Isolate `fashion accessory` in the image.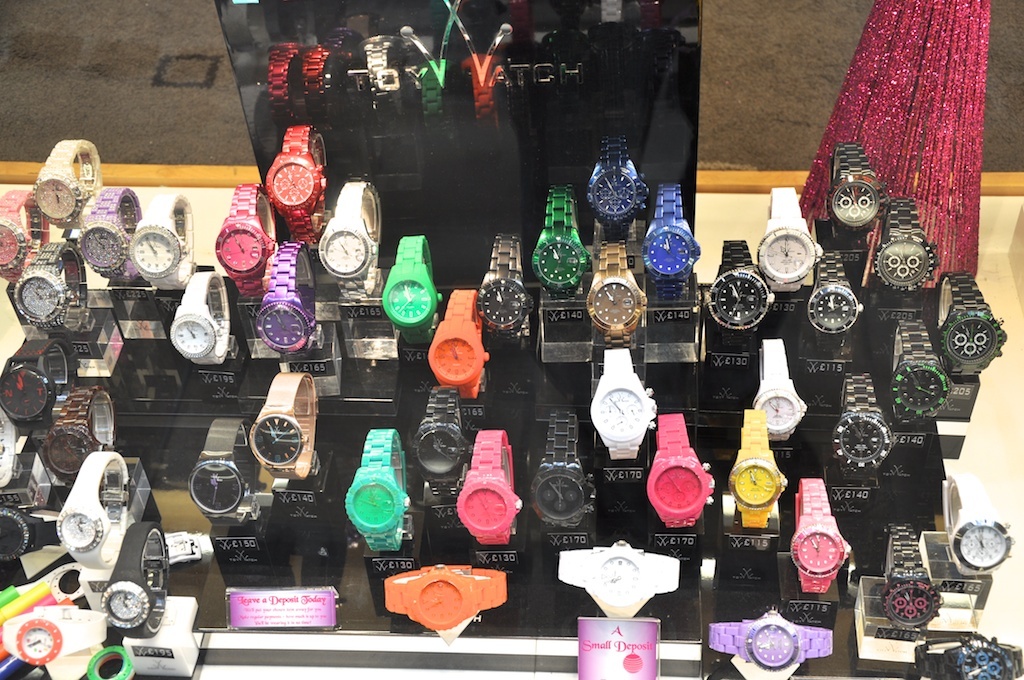
Isolated region: {"left": 584, "top": 236, "right": 649, "bottom": 352}.
